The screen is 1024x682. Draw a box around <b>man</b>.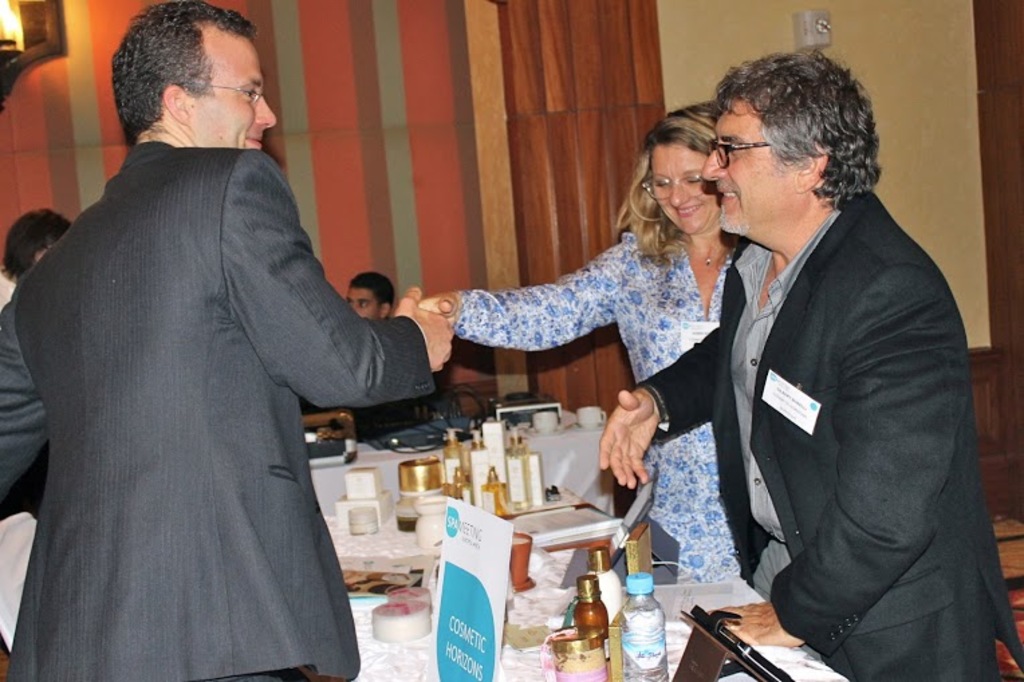
596/48/1023/681.
